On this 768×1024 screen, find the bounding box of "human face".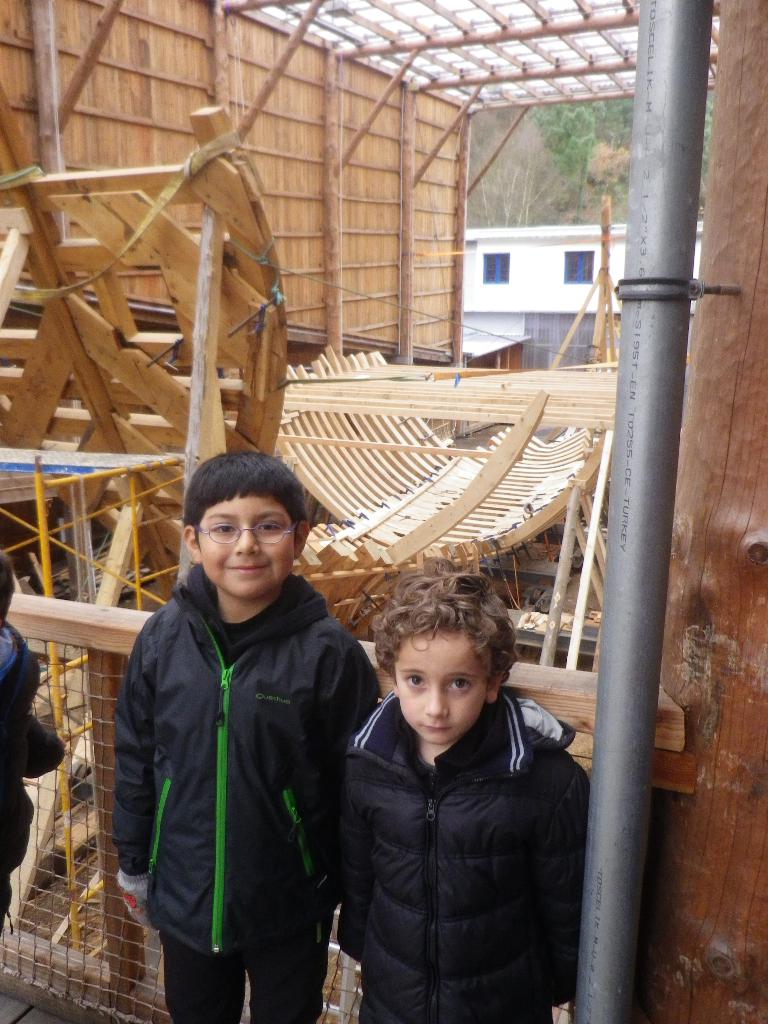
Bounding box: {"left": 397, "top": 630, "right": 488, "bottom": 742}.
